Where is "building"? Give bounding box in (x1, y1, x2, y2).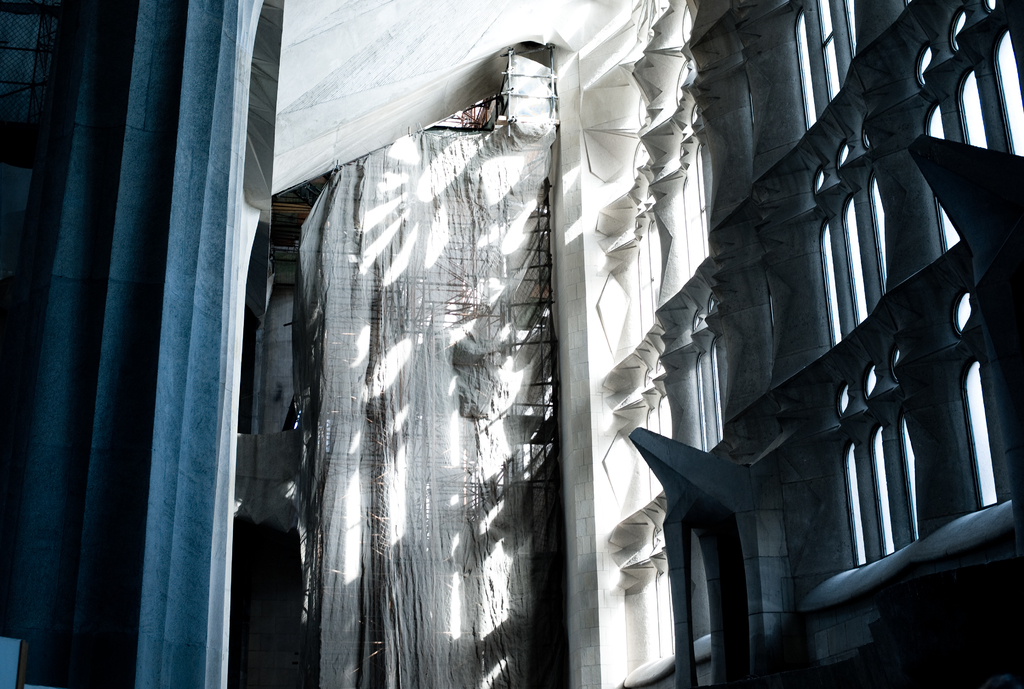
(3, 0, 1023, 688).
